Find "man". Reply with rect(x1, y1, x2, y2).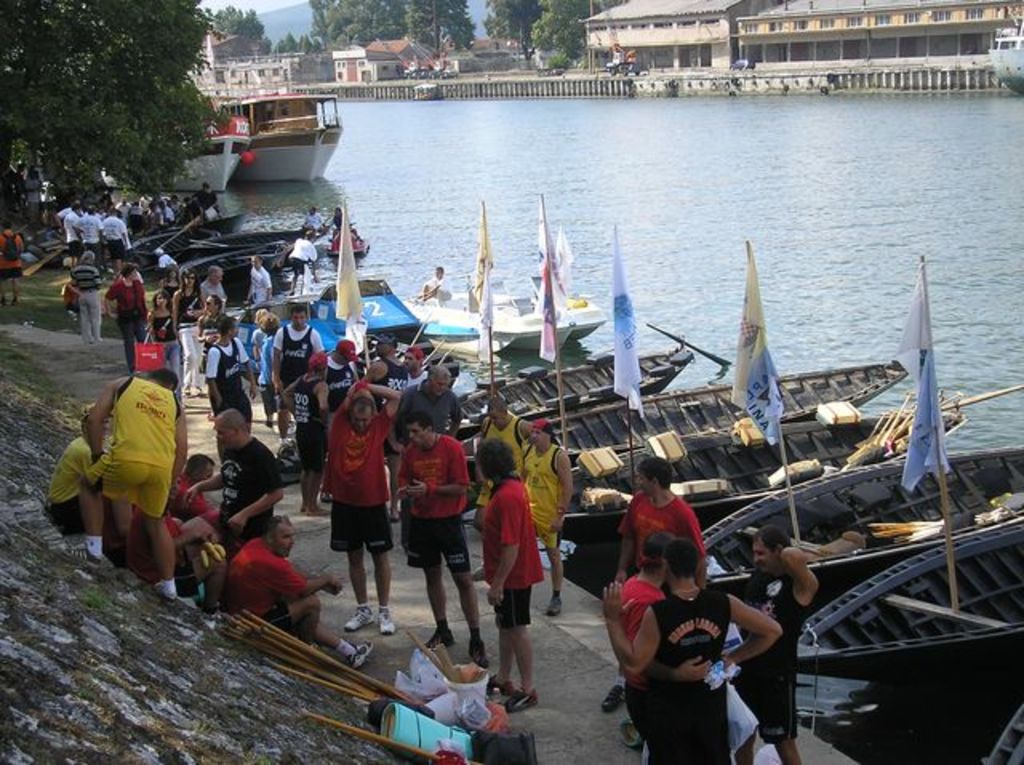
rect(0, 224, 30, 307).
